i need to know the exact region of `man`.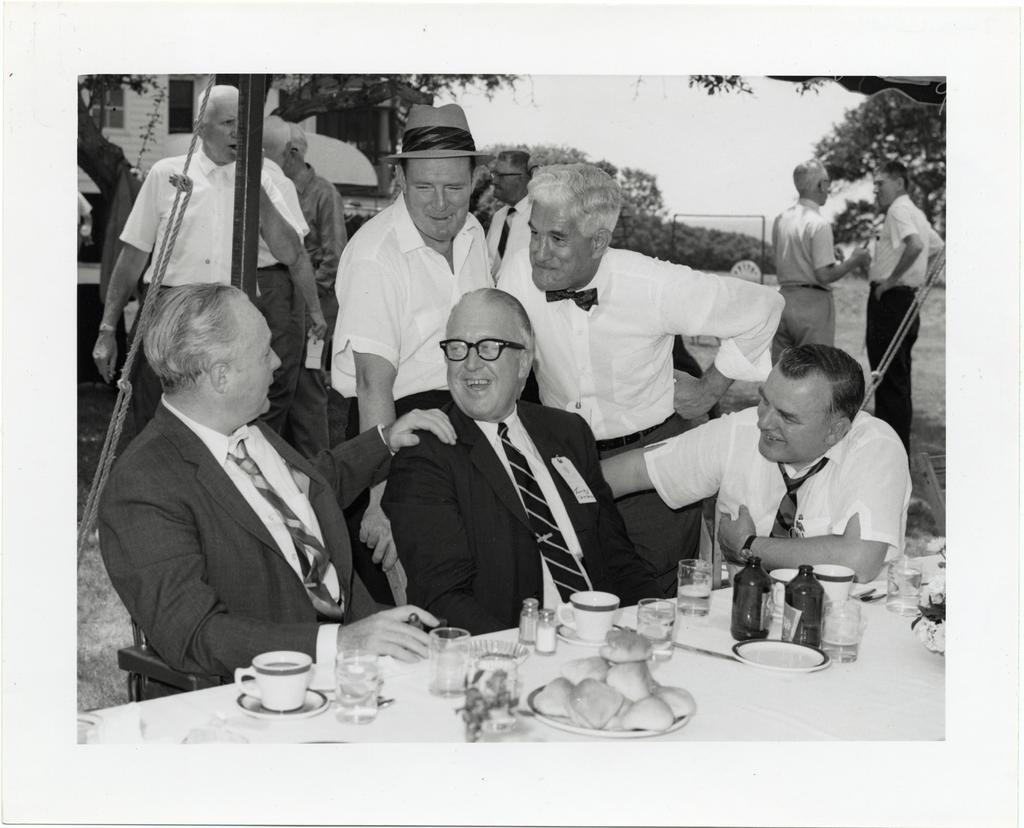
Region: BBox(260, 117, 312, 243).
